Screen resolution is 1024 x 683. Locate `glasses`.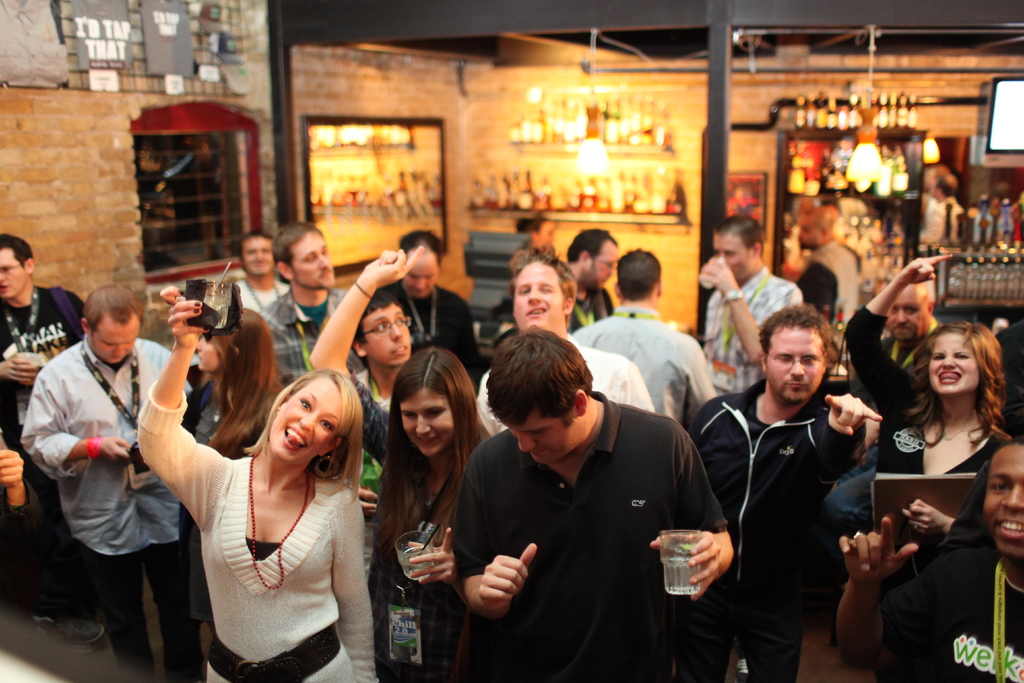
locate(768, 352, 826, 366).
